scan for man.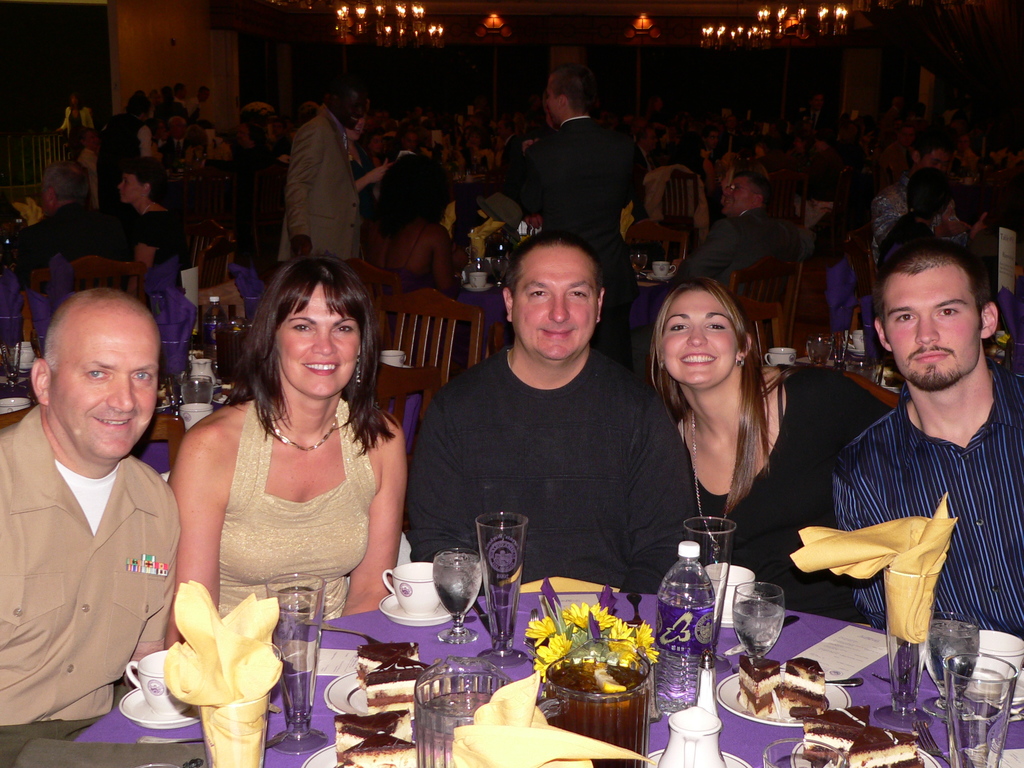
Scan result: 188:88:210:120.
